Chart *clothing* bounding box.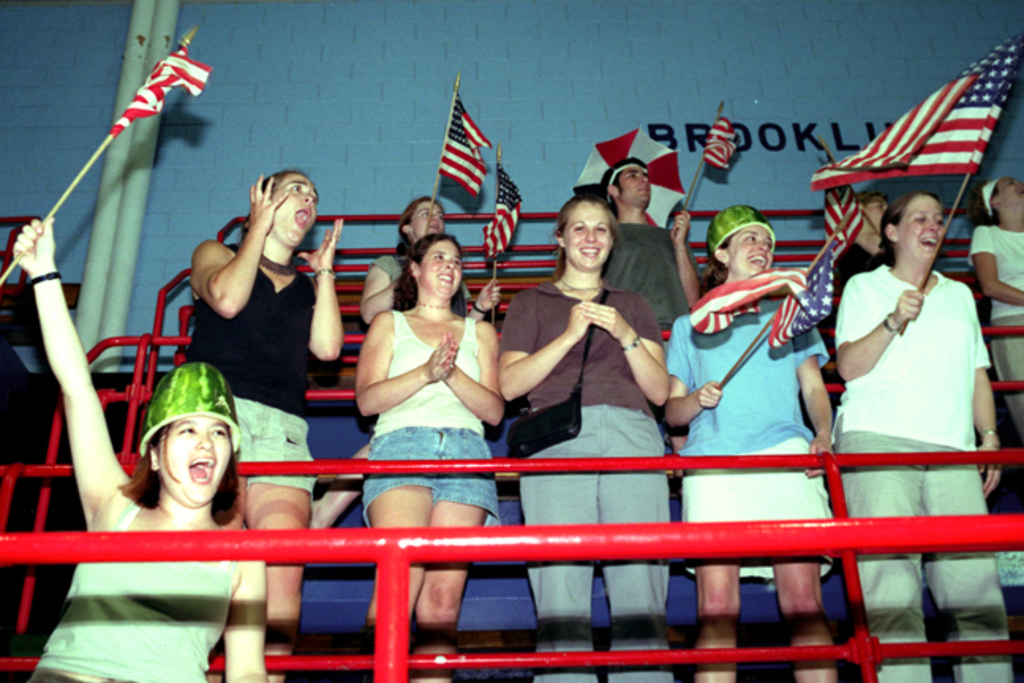
Charted: 179/242/318/493.
